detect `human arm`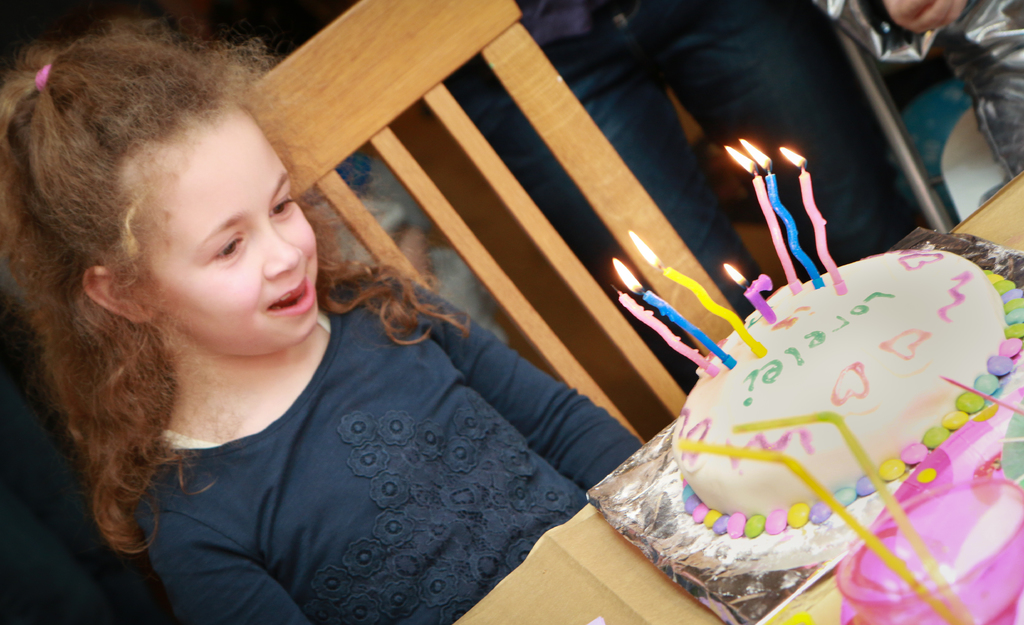
147 518 311 624
